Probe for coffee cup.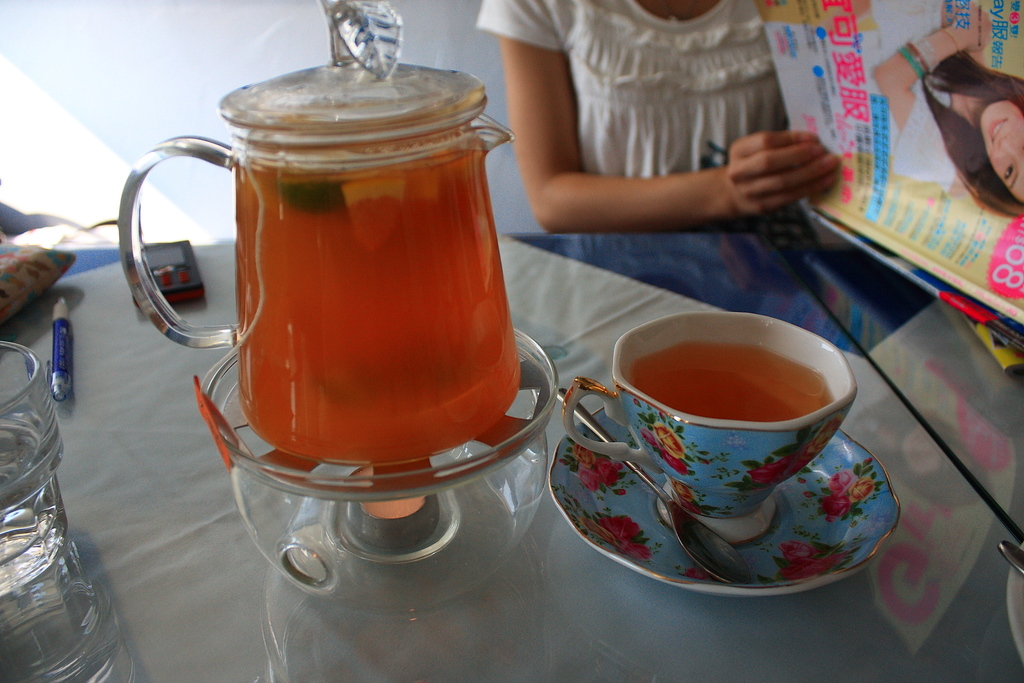
Probe result: left=561, top=311, right=860, bottom=545.
